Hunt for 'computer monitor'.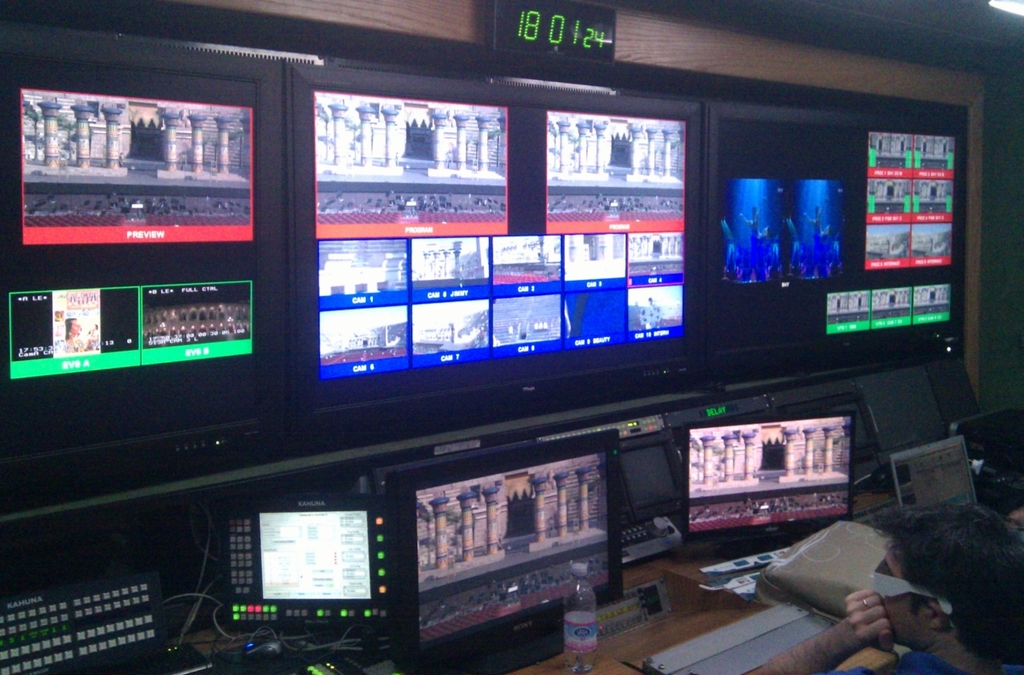
Hunted down at l=299, t=68, r=699, b=411.
